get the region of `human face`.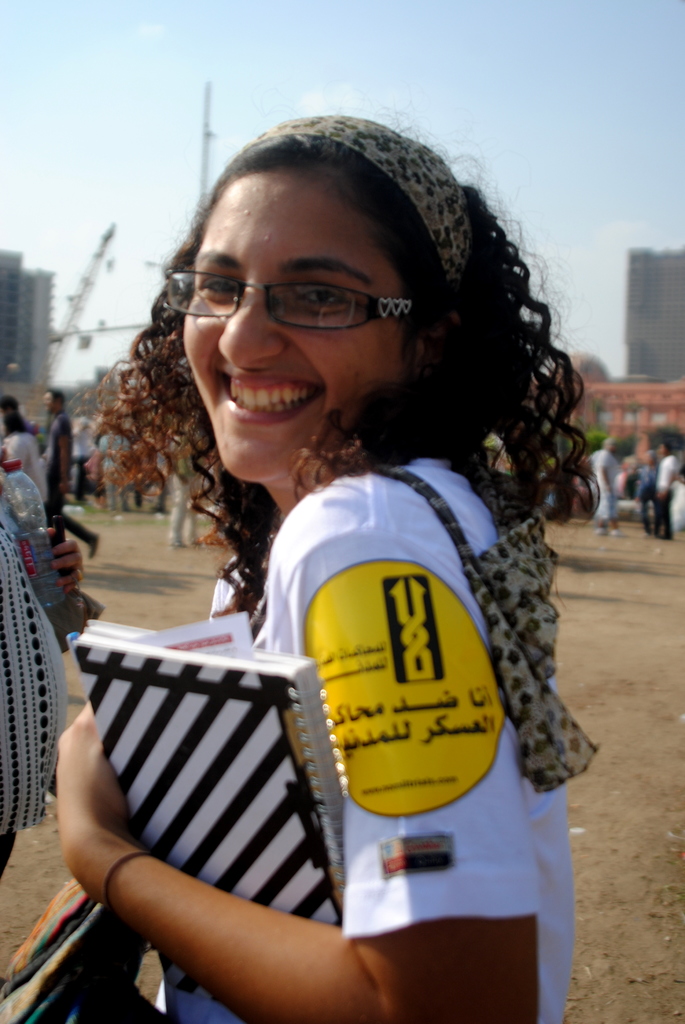
43,392,53,412.
